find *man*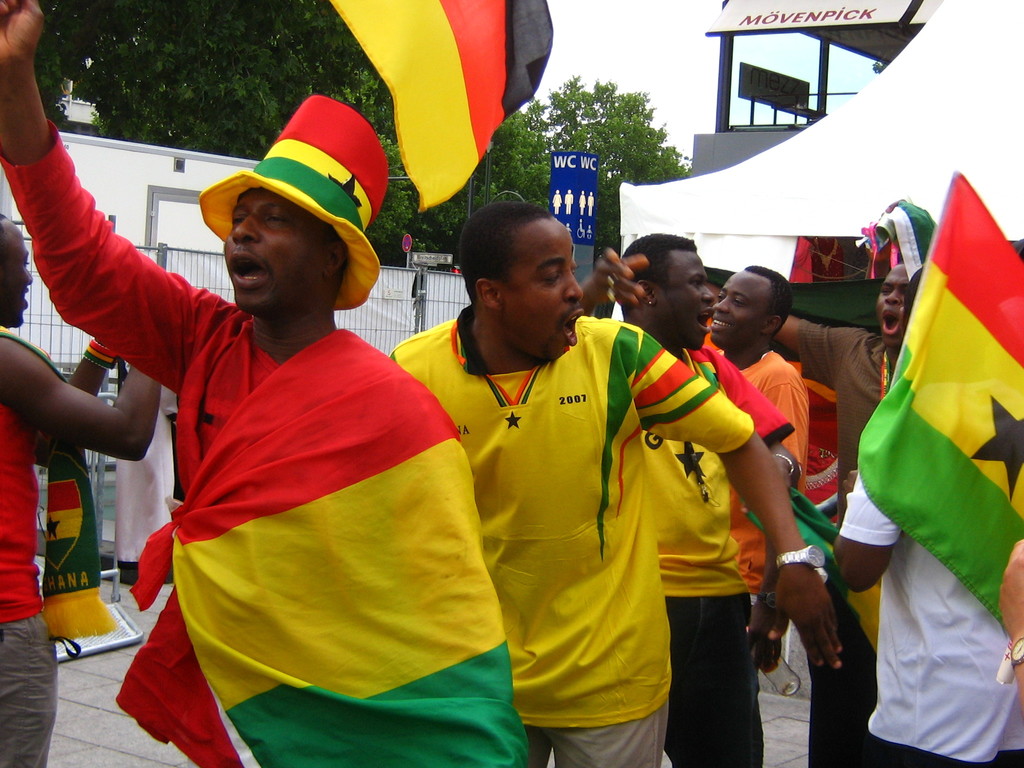
x1=385 y1=207 x2=860 y2=767
